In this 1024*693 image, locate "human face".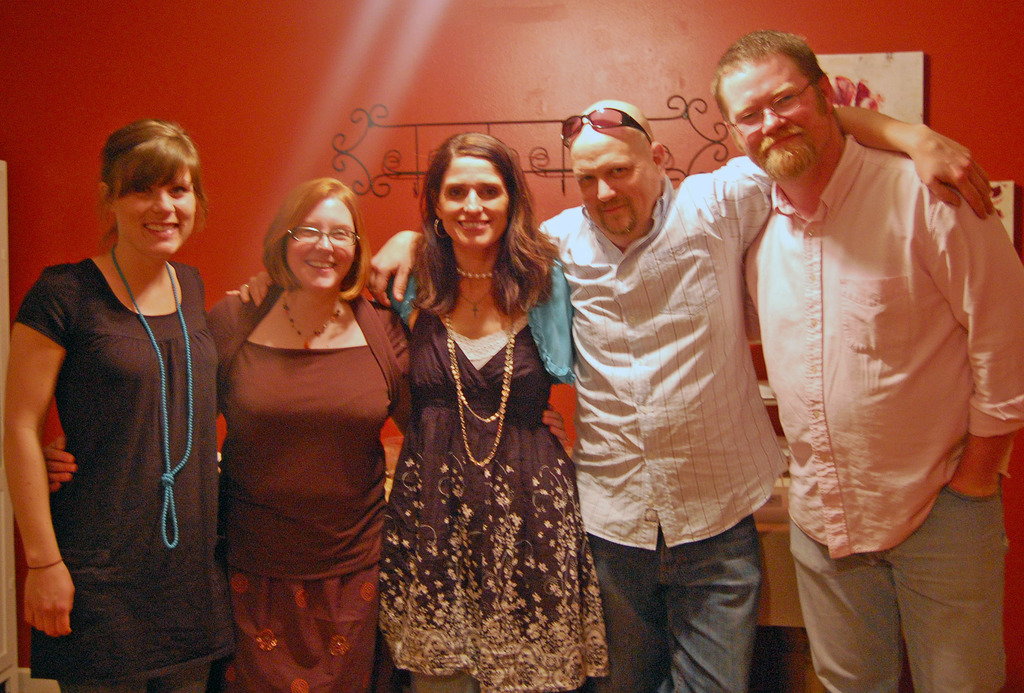
Bounding box: region(433, 156, 510, 249).
